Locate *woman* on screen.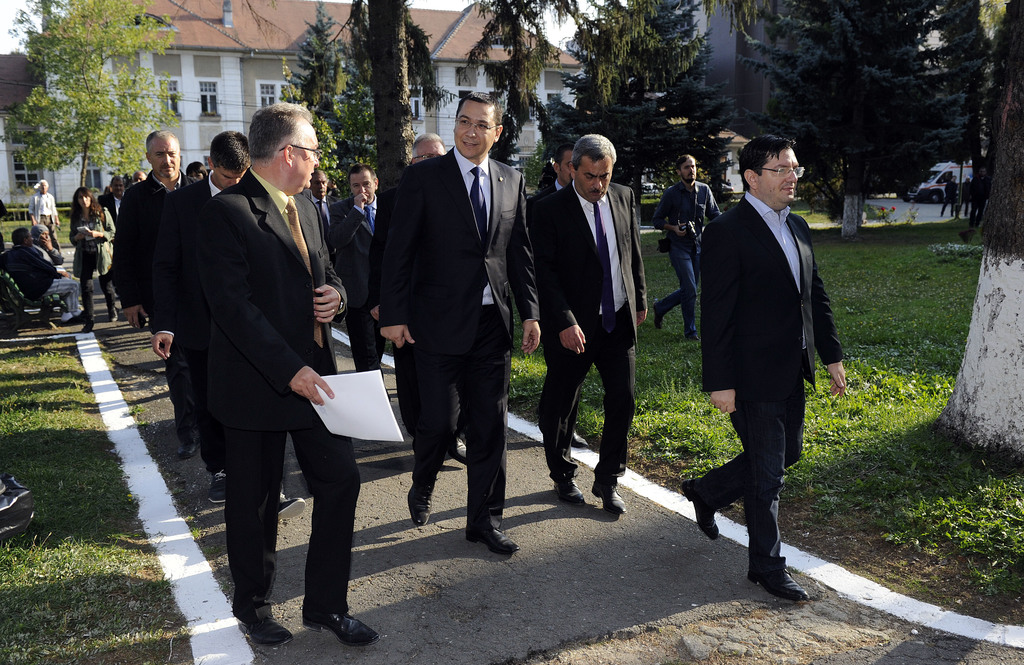
On screen at pyautogui.locateOnScreen(67, 188, 114, 337).
